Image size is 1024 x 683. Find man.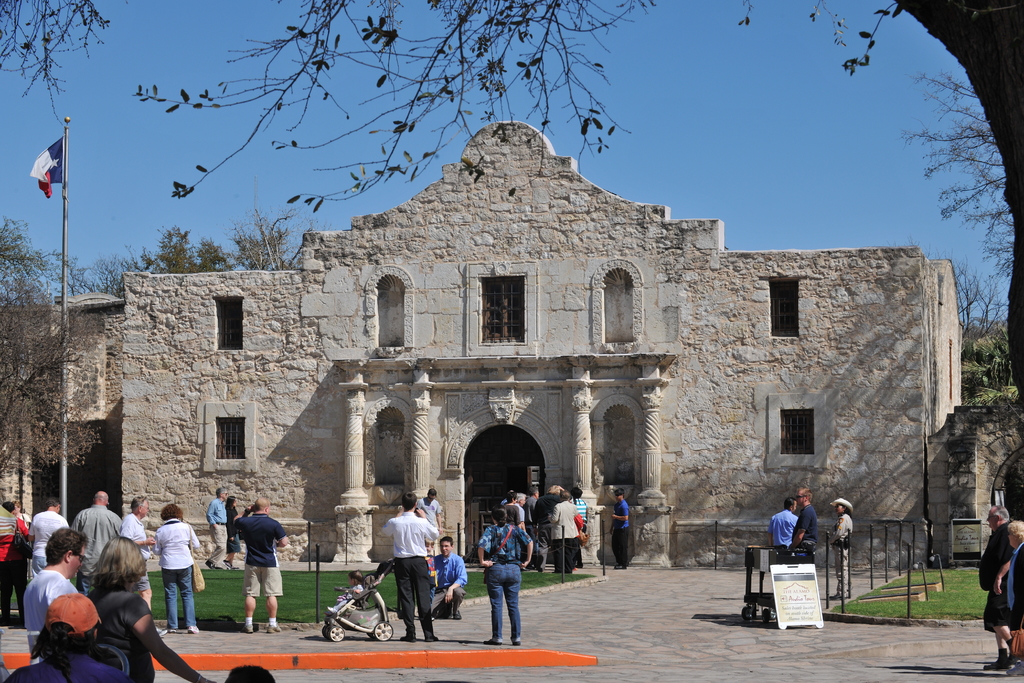
534,486,565,568.
